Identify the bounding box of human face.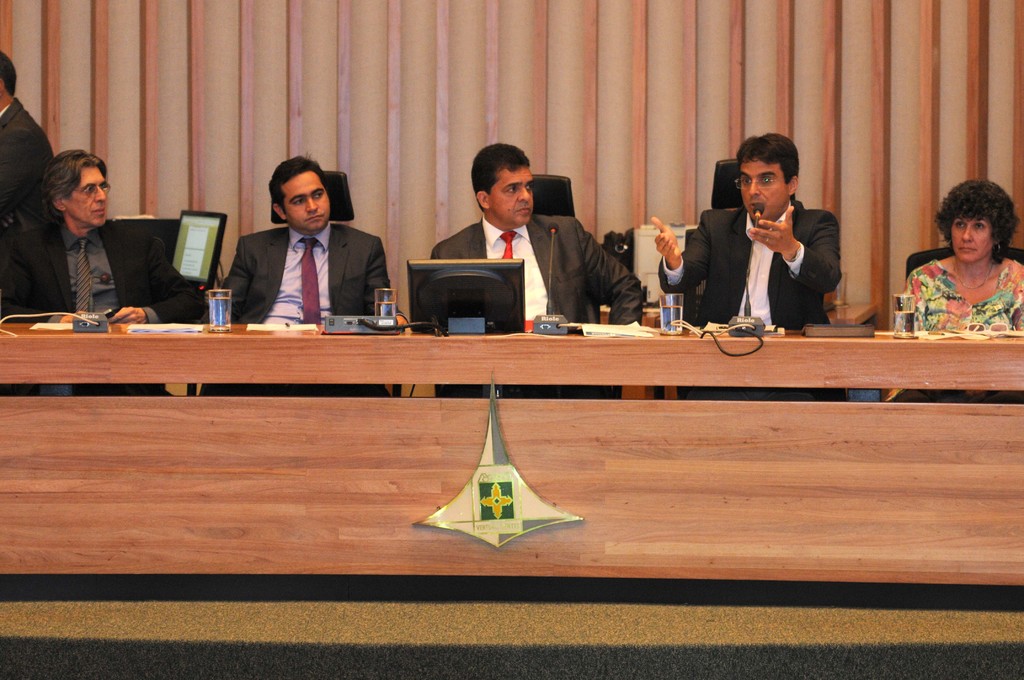
950:216:996:259.
